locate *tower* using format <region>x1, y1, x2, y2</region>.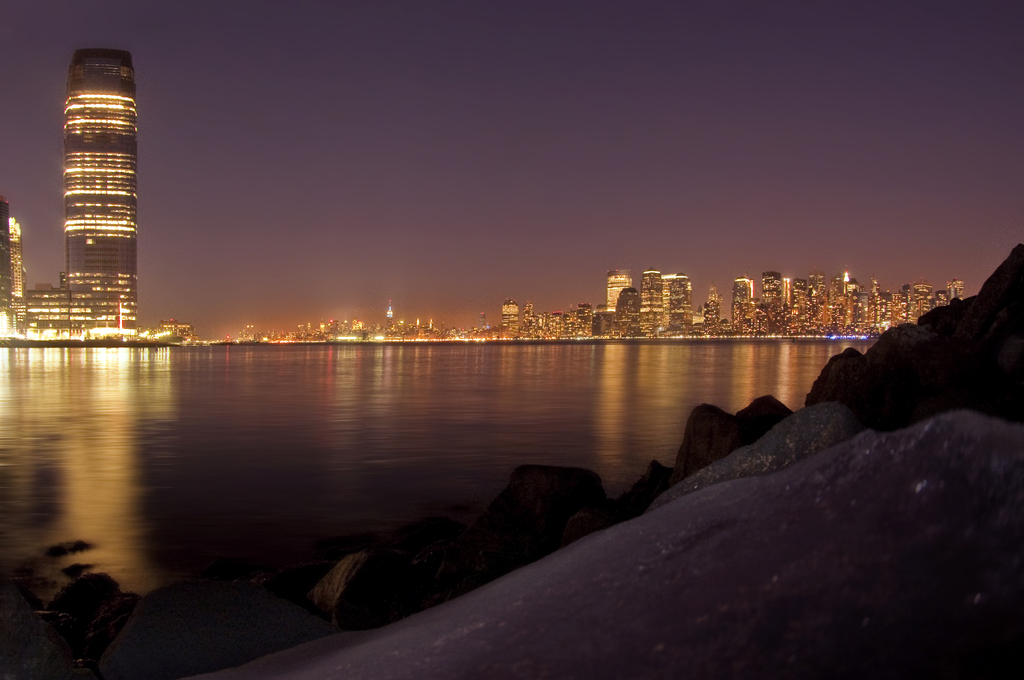
<region>45, 62, 141, 285</region>.
